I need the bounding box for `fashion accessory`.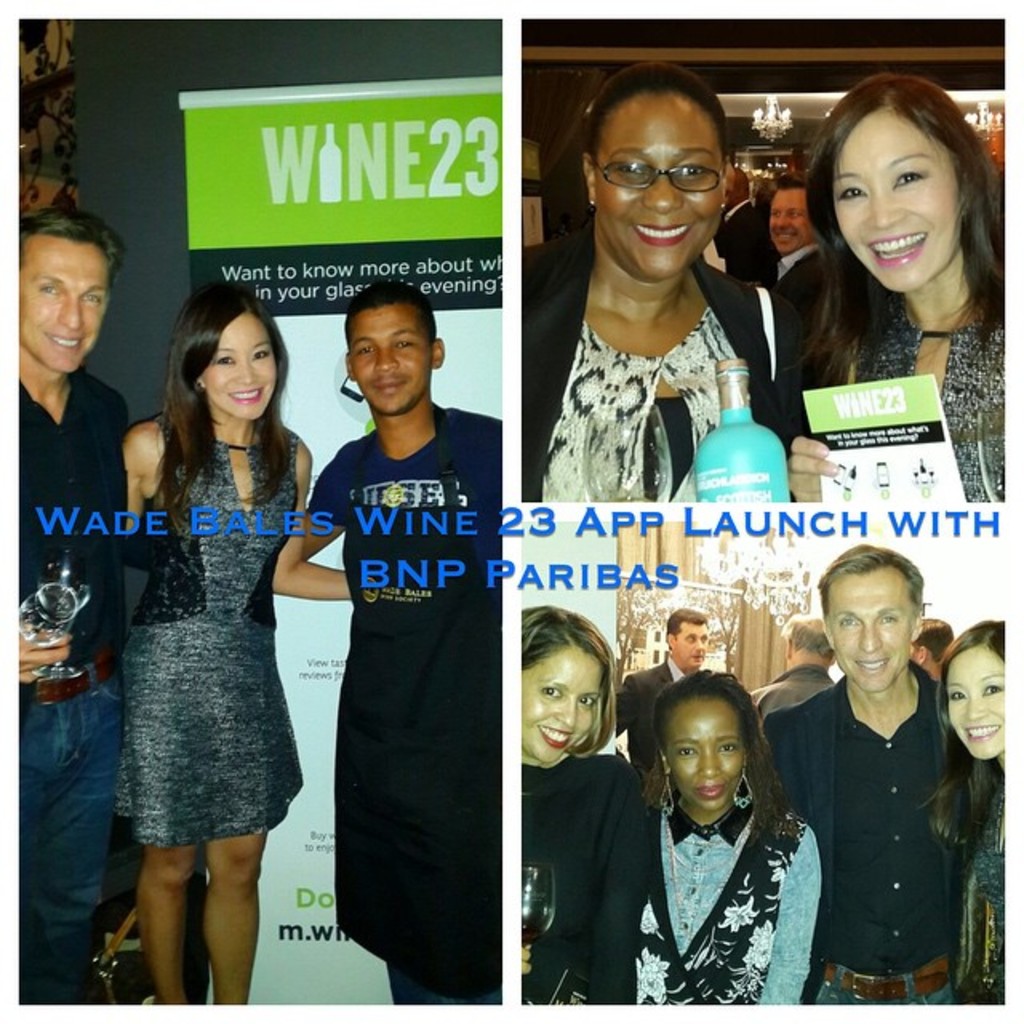
Here it is: detection(80, 878, 206, 1010).
